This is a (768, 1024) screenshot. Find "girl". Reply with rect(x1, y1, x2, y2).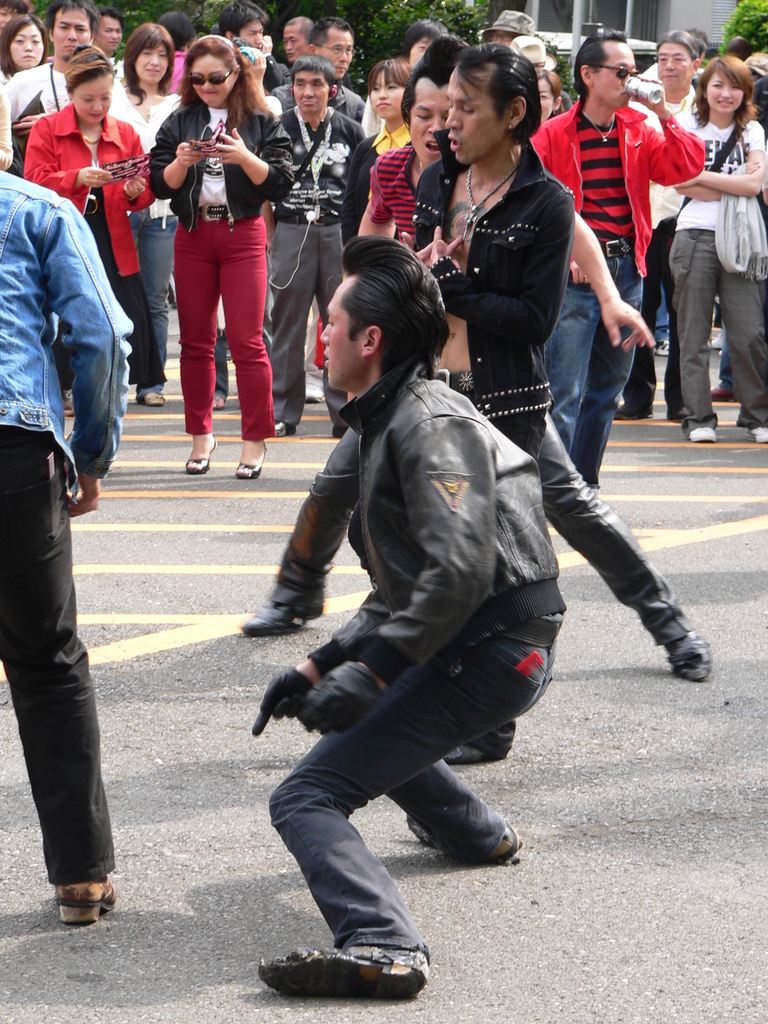
rect(338, 54, 419, 250).
